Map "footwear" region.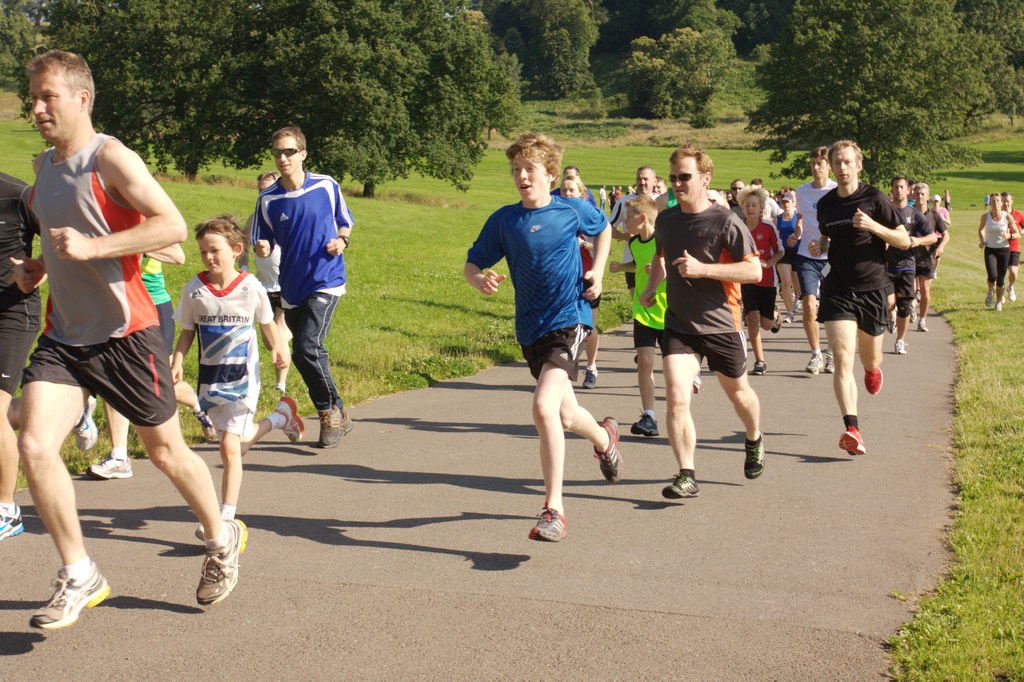
Mapped to 750,361,769,374.
